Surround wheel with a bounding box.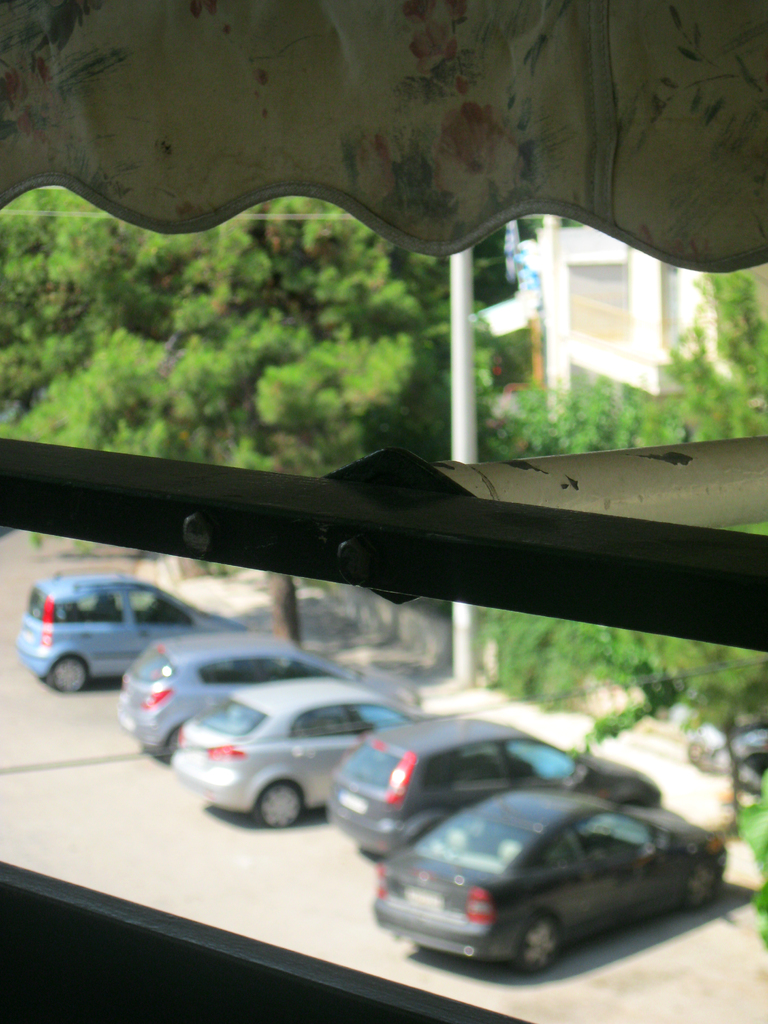
bbox(258, 785, 300, 832).
